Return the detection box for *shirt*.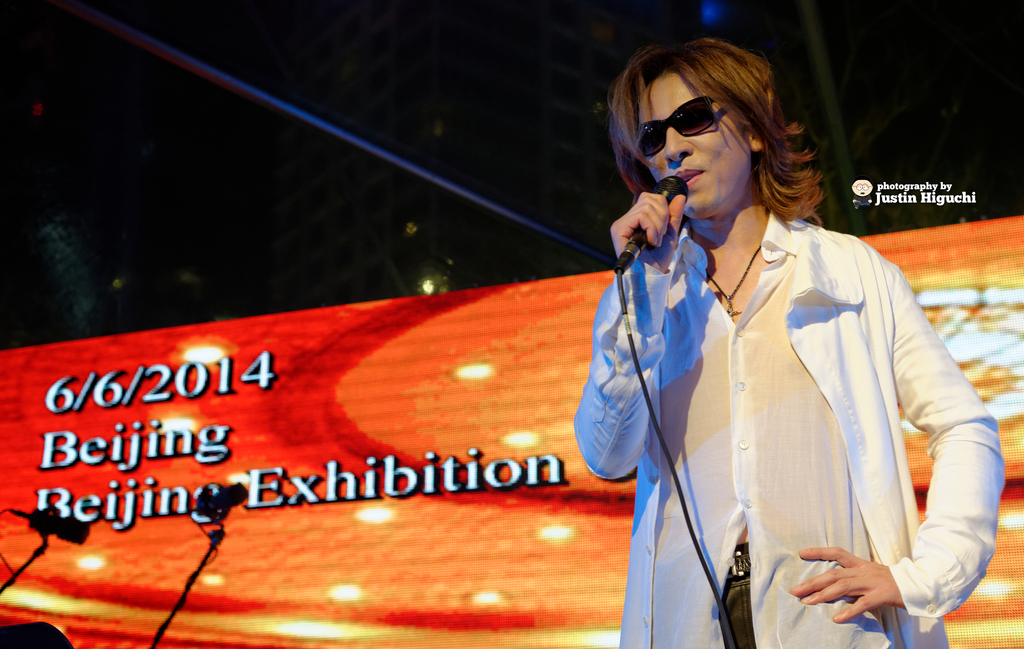
x1=650, y1=215, x2=893, y2=648.
